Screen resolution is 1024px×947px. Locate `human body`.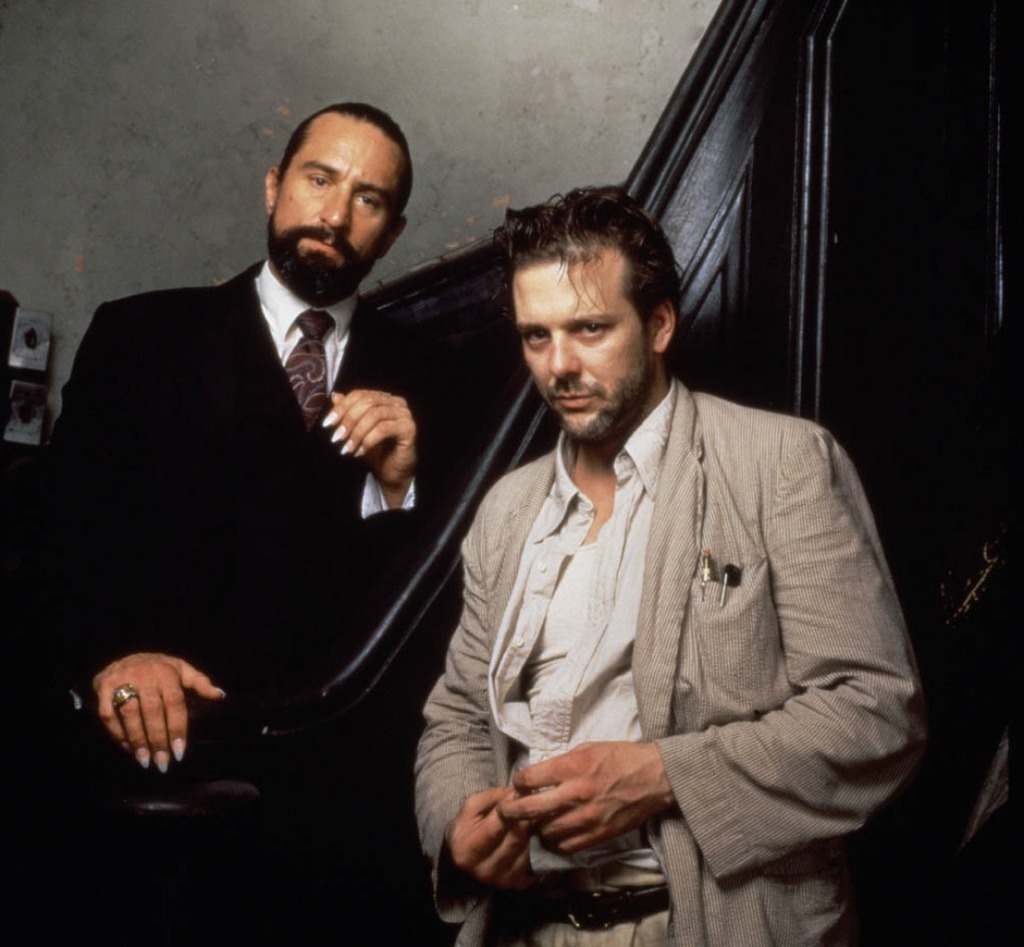
bbox=(25, 253, 477, 946).
